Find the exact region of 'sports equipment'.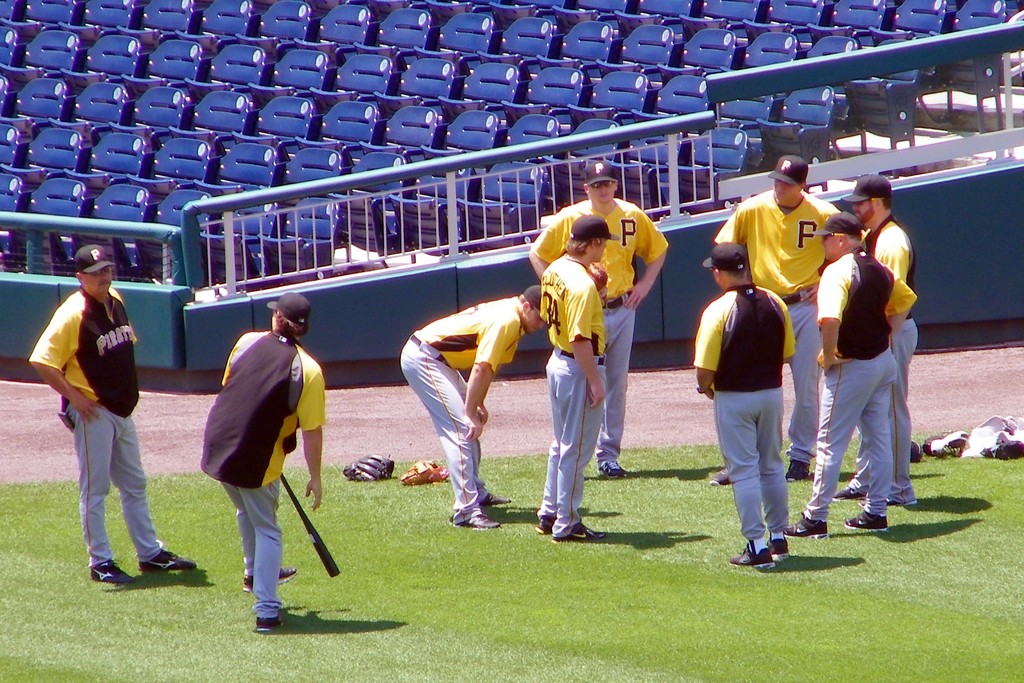
Exact region: [x1=400, y1=459, x2=447, y2=489].
